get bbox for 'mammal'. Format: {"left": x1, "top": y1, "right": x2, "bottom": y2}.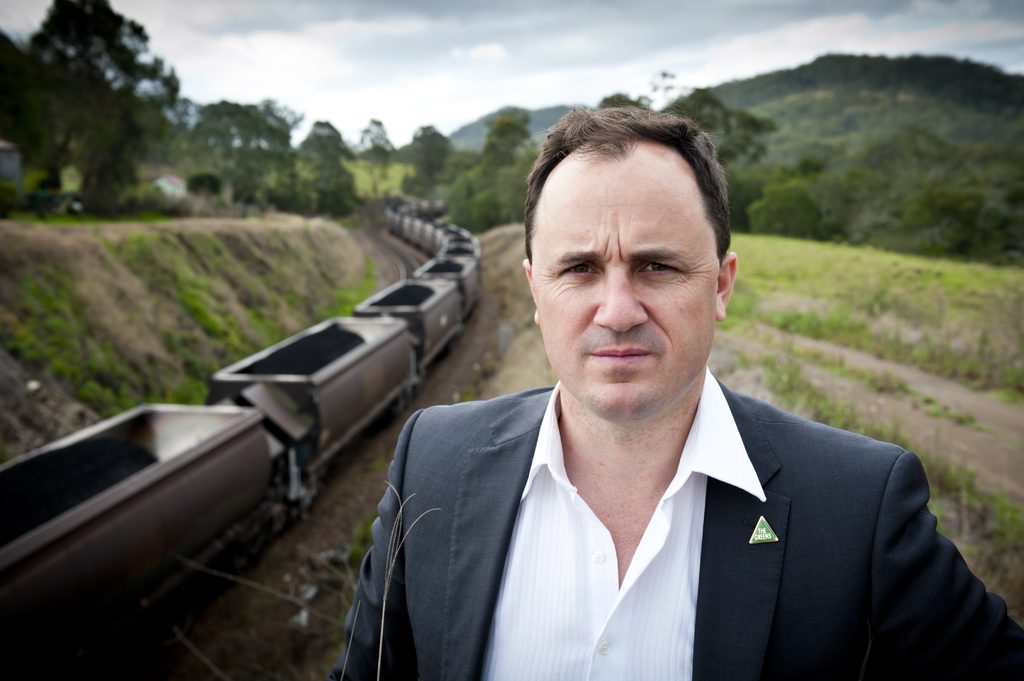
{"left": 364, "top": 157, "right": 979, "bottom": 669}.
